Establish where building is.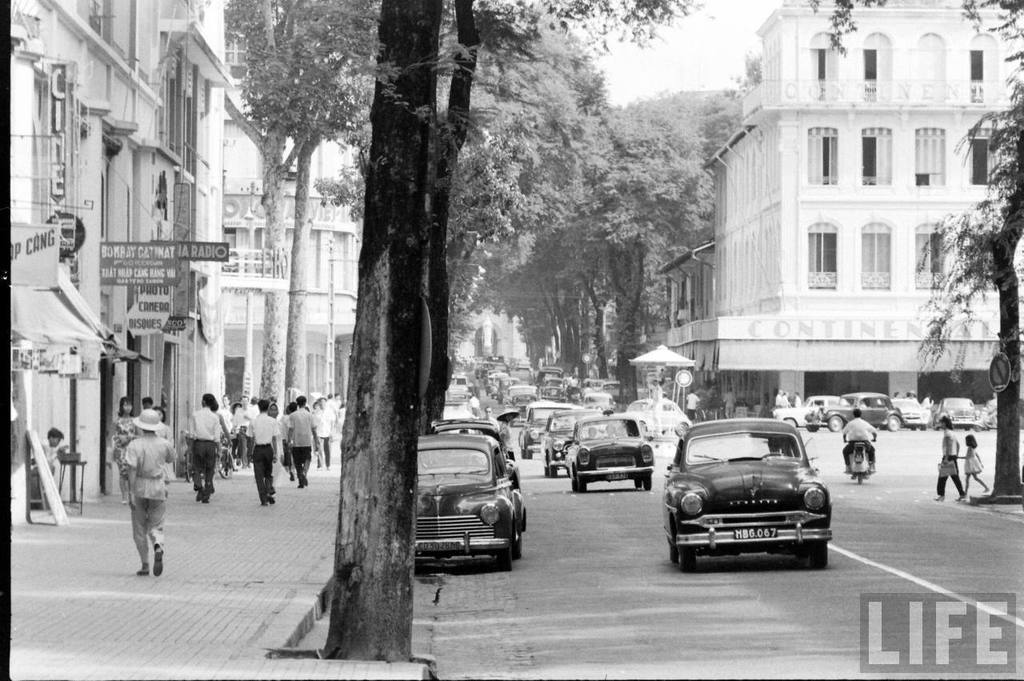
Established at bbox(694, 0, 1023, 415).
